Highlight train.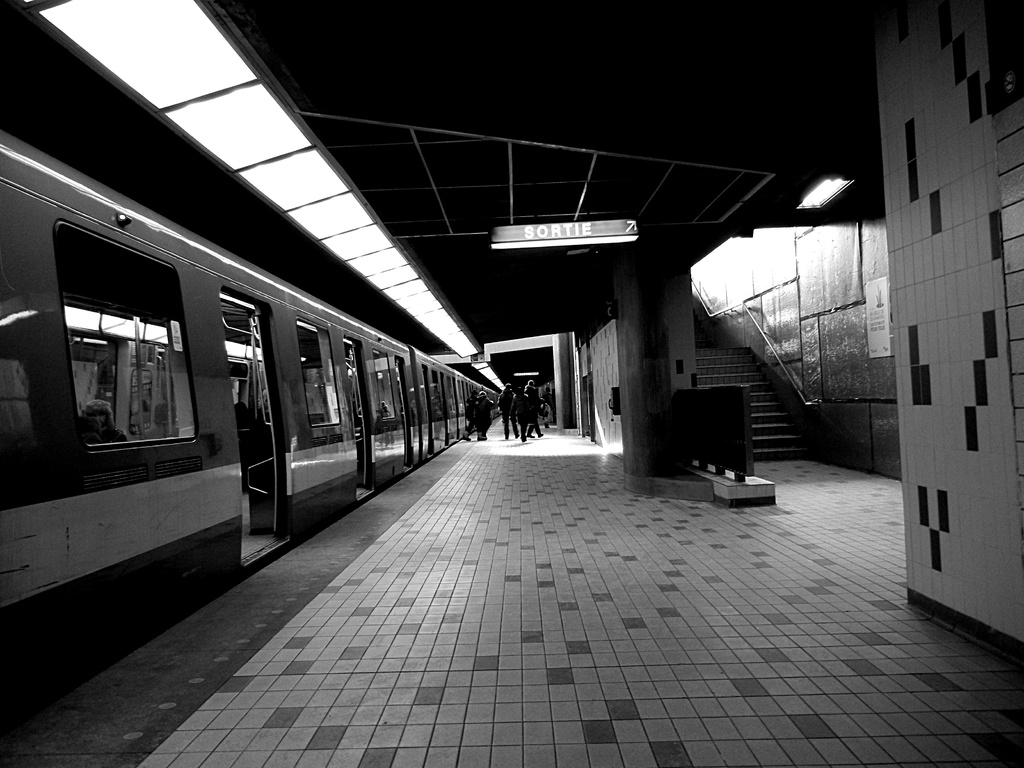
Highlighted region: detection(0, 128, 497, 721).
